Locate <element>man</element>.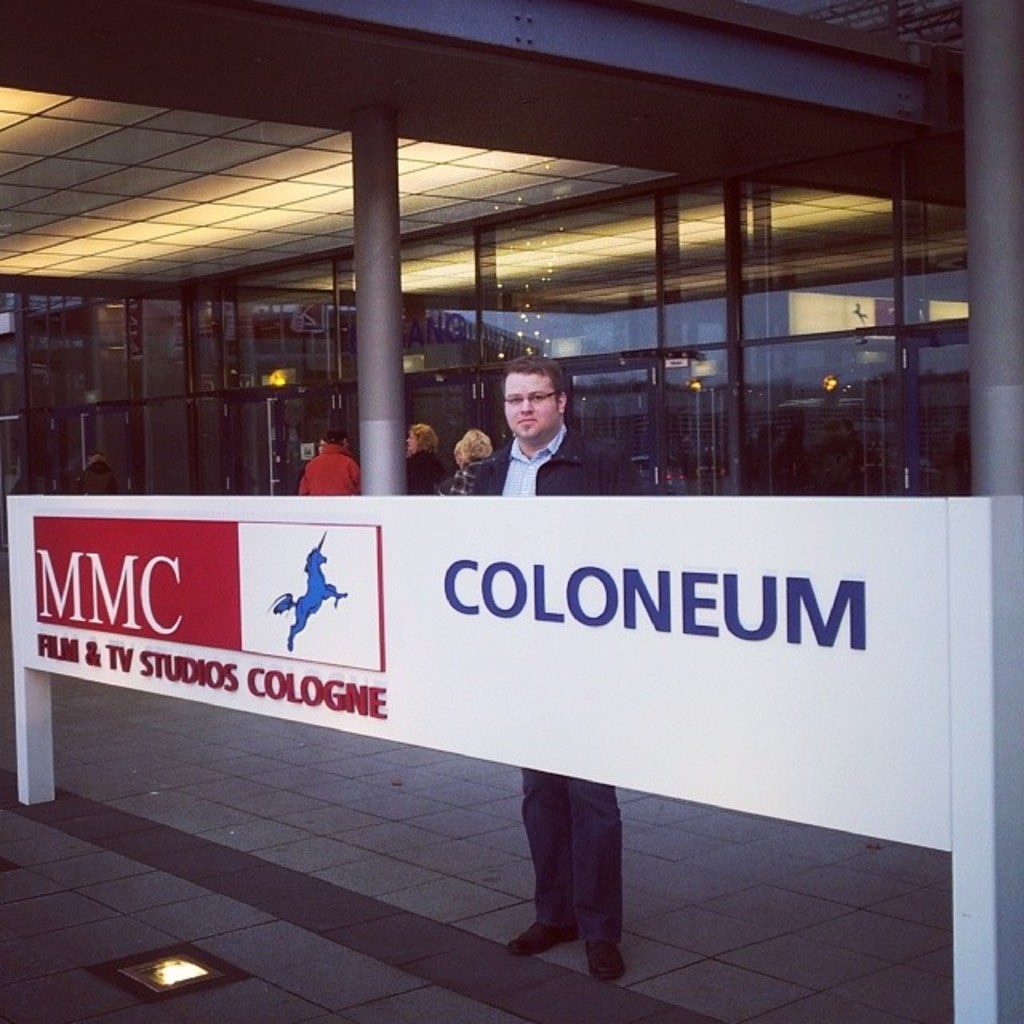
Bounding box: <bbox>78, 453, 118, 494</bbox>.
